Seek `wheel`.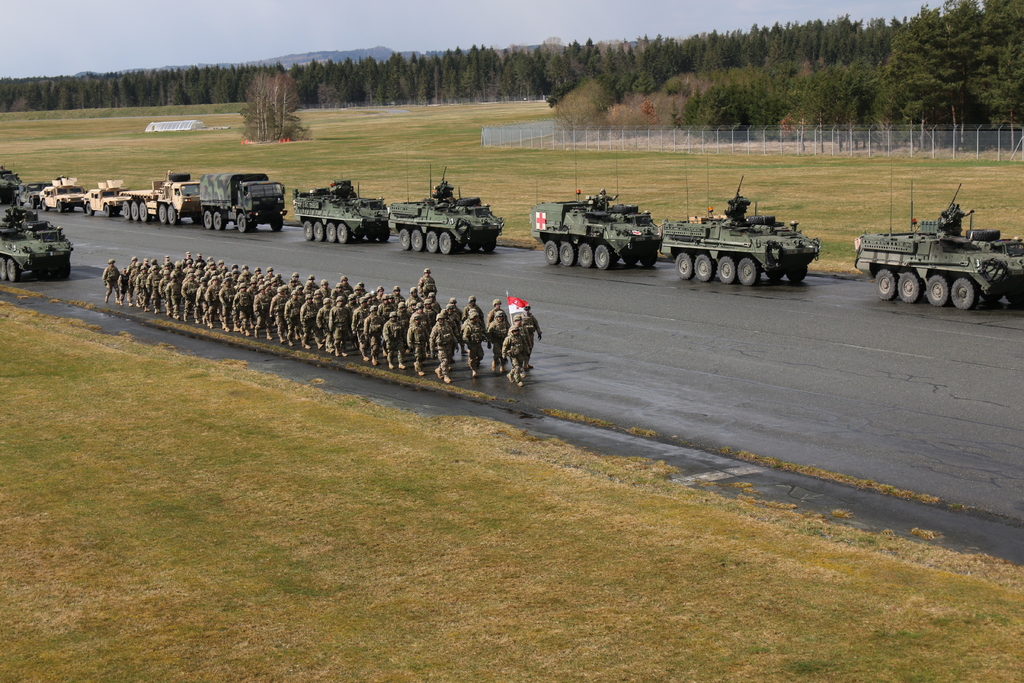
<box>87,206,96,215</box>.
